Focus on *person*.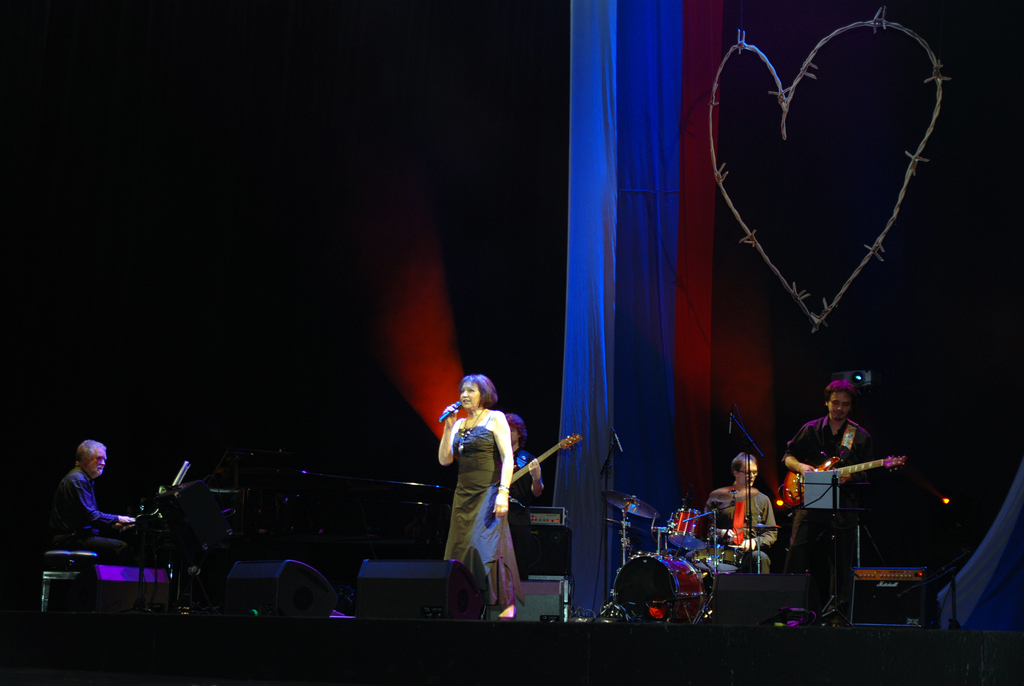
Focused at select_region(502, 412, 545, 555).
